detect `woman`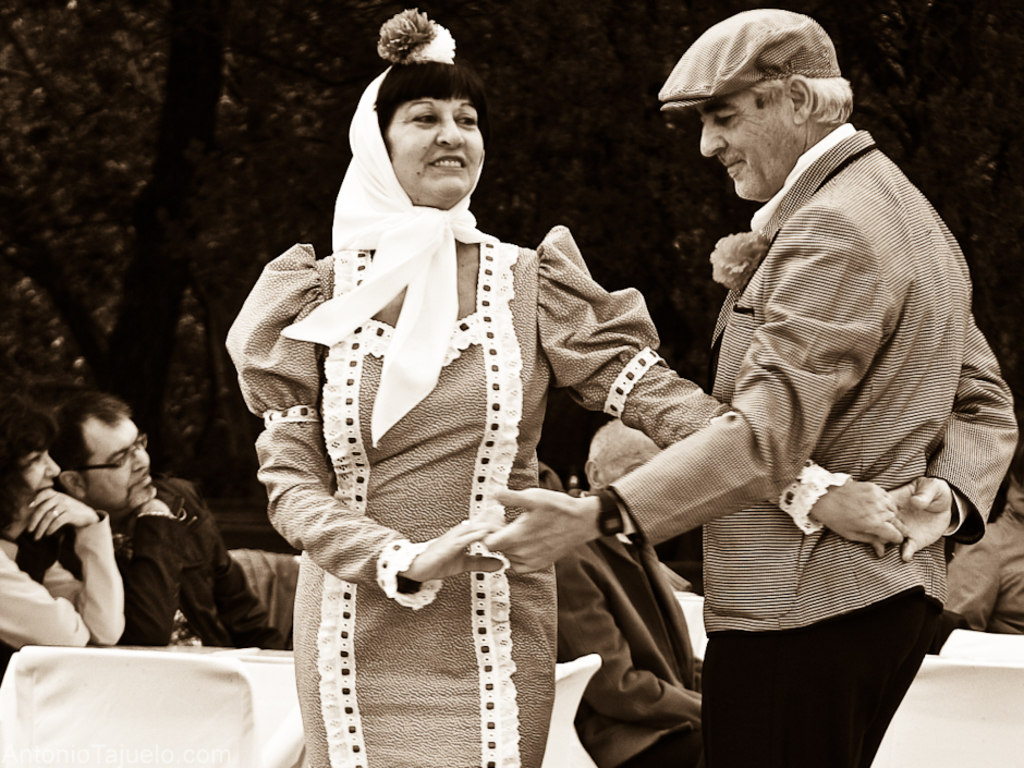
0,401,124,651
